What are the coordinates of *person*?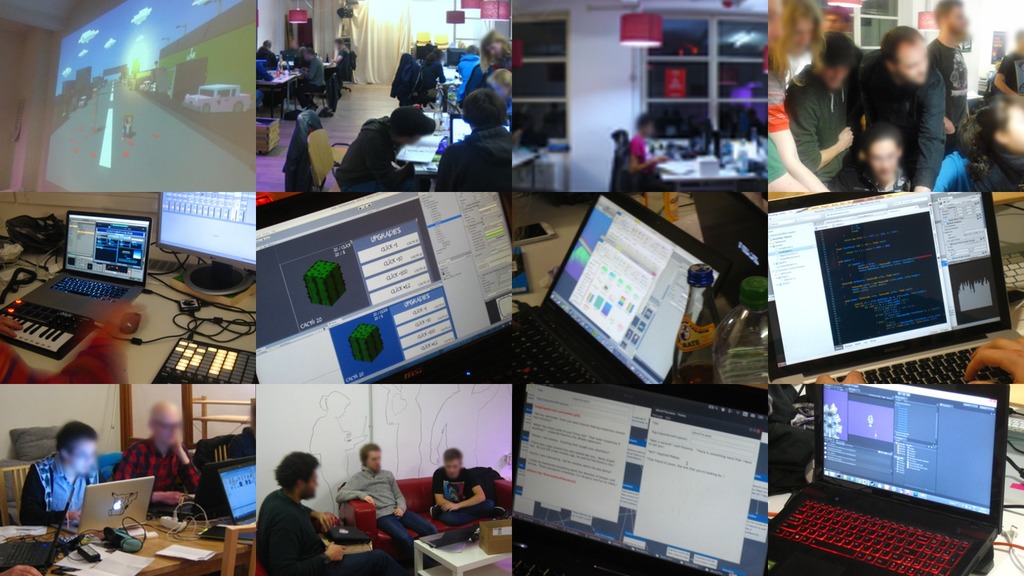
Rect(434, 87, 513, 191).
